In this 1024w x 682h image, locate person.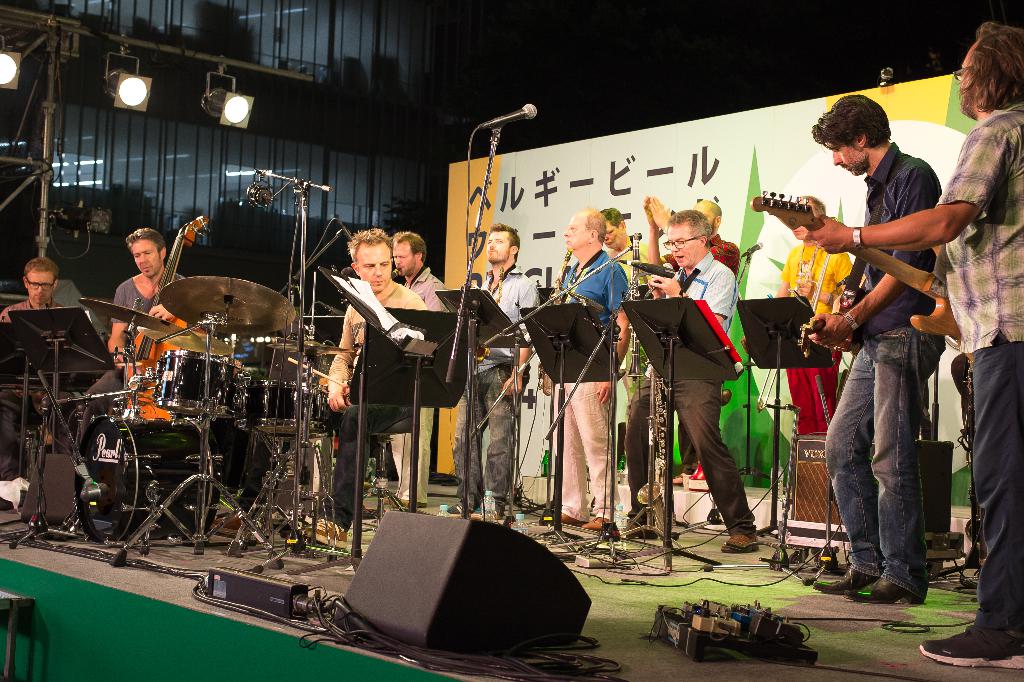
Bounding box: <bbox>434, 221, 520, 525</bbox>.
